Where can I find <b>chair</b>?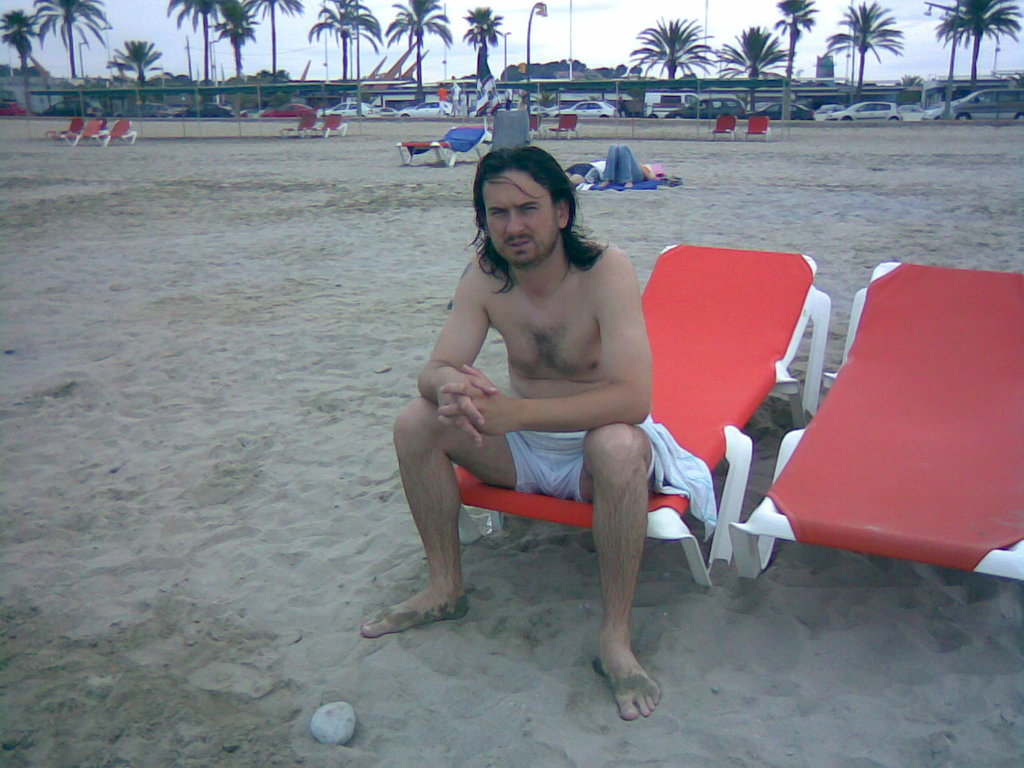
You can find it at pyautogui.locateOnScreen(548, 110, 581, 146).
